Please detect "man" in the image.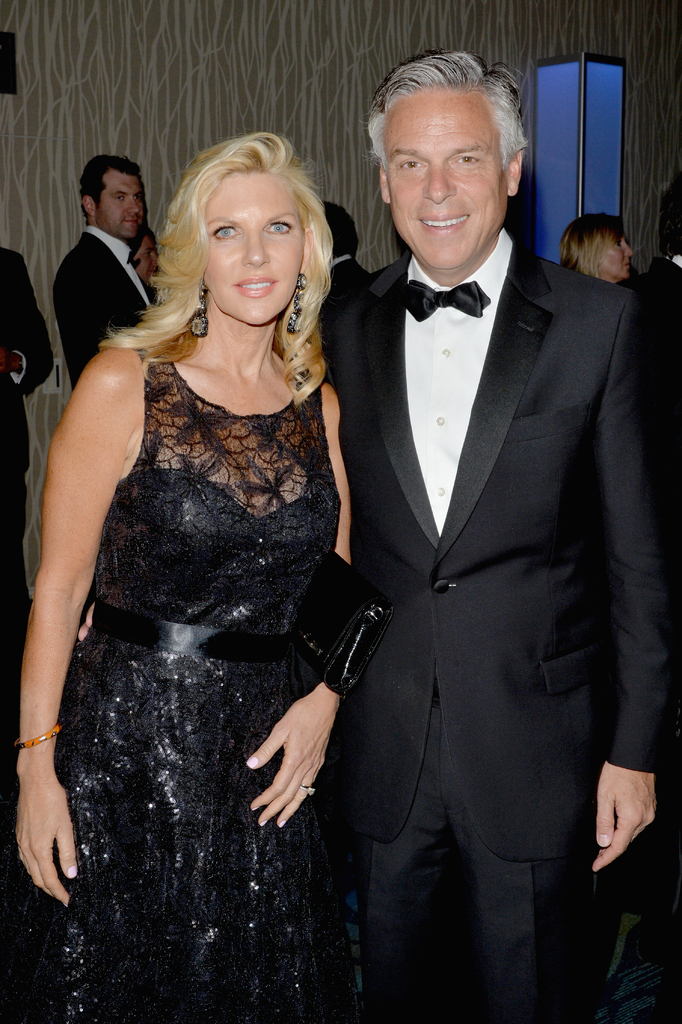
{"x1": 307, "y1": 45, "x2": 681, "y2": 1023}.
